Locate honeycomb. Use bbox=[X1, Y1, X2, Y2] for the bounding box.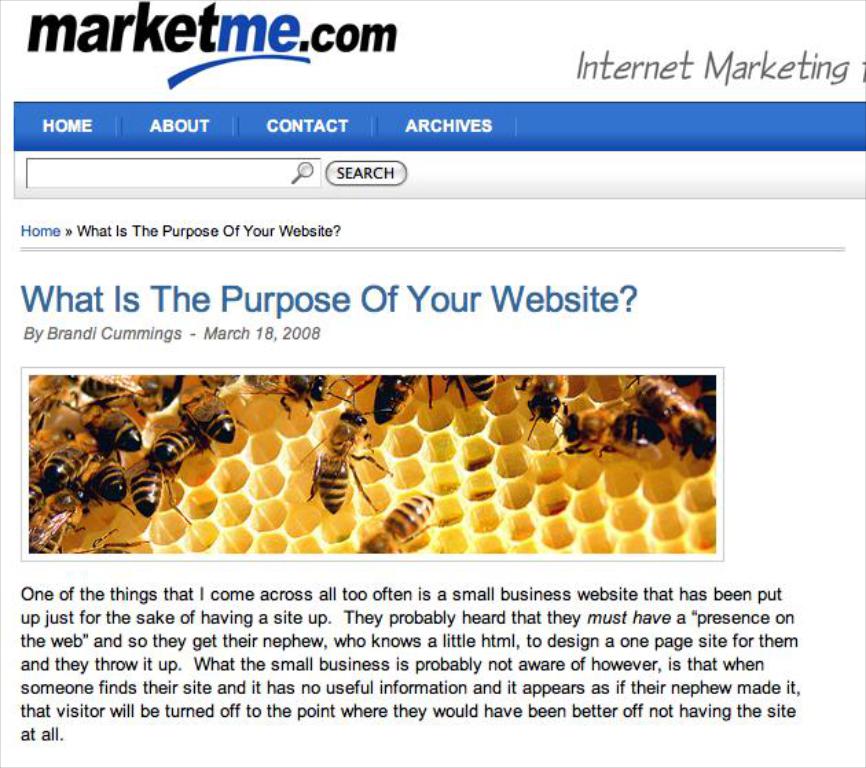
bbox=[34, 361, 803, 570].
